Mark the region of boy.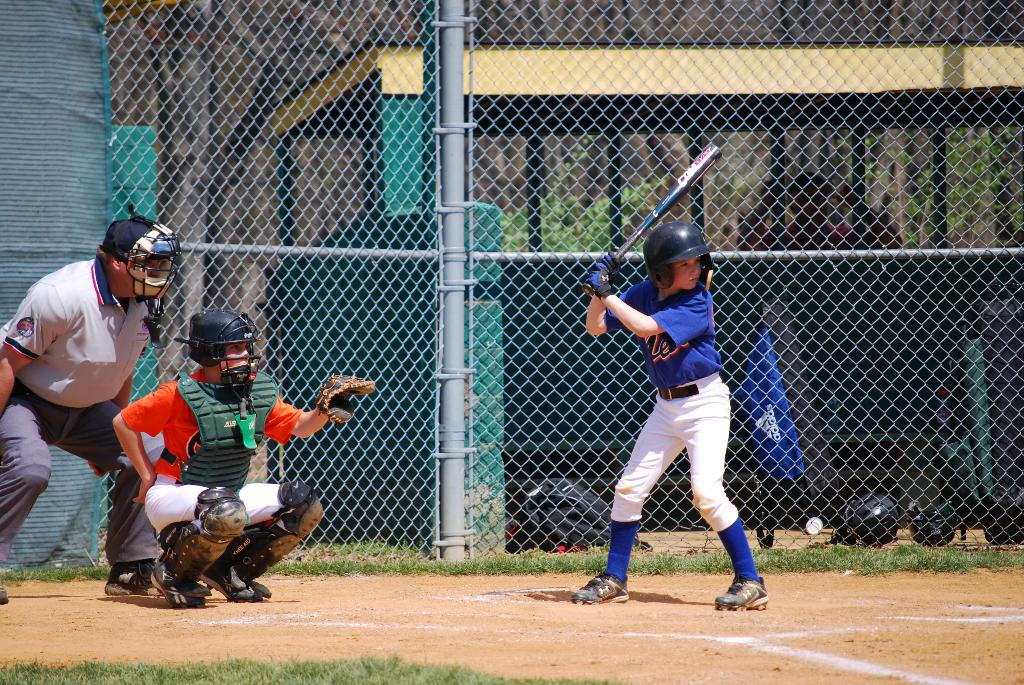
Region: {"x1": 563, "y1": 217, "x2": 767, "y2": 610}.
